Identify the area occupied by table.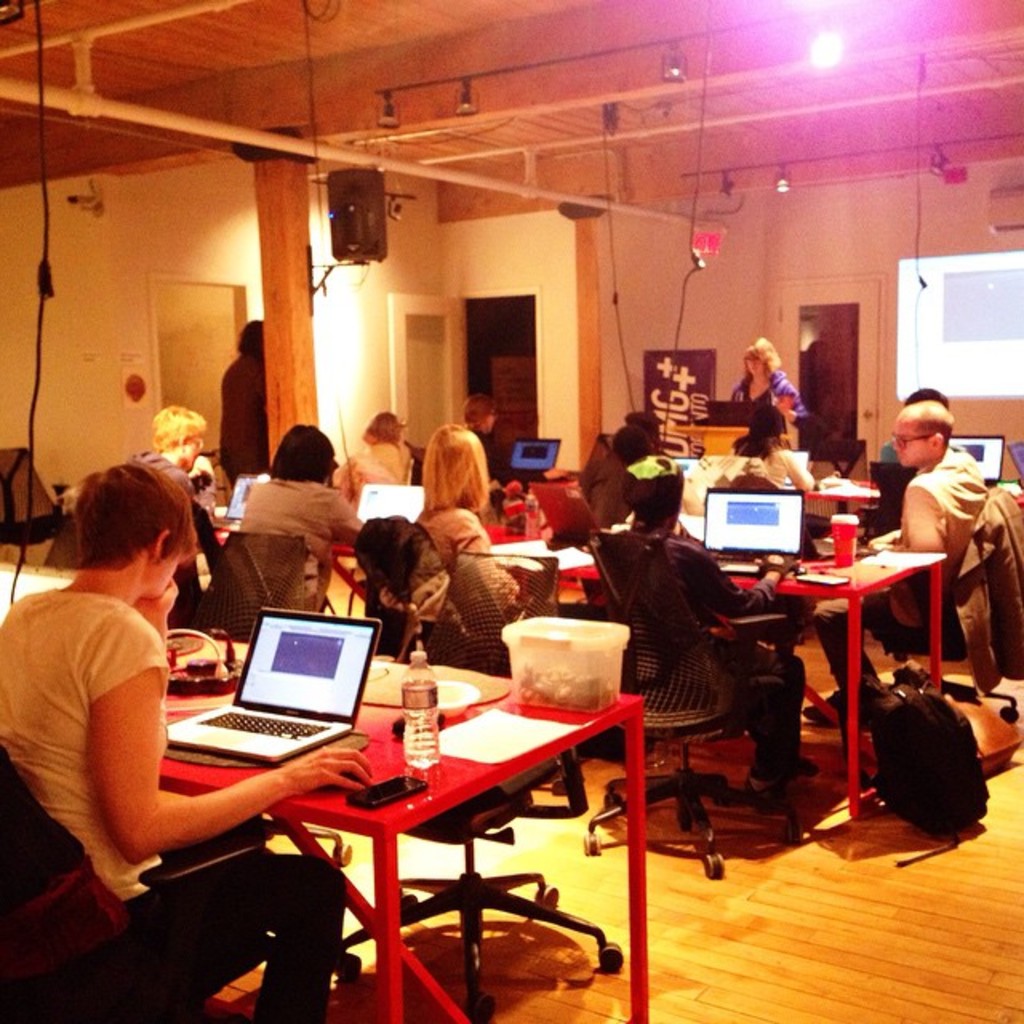
Area: [160, 659, 677, 989].
